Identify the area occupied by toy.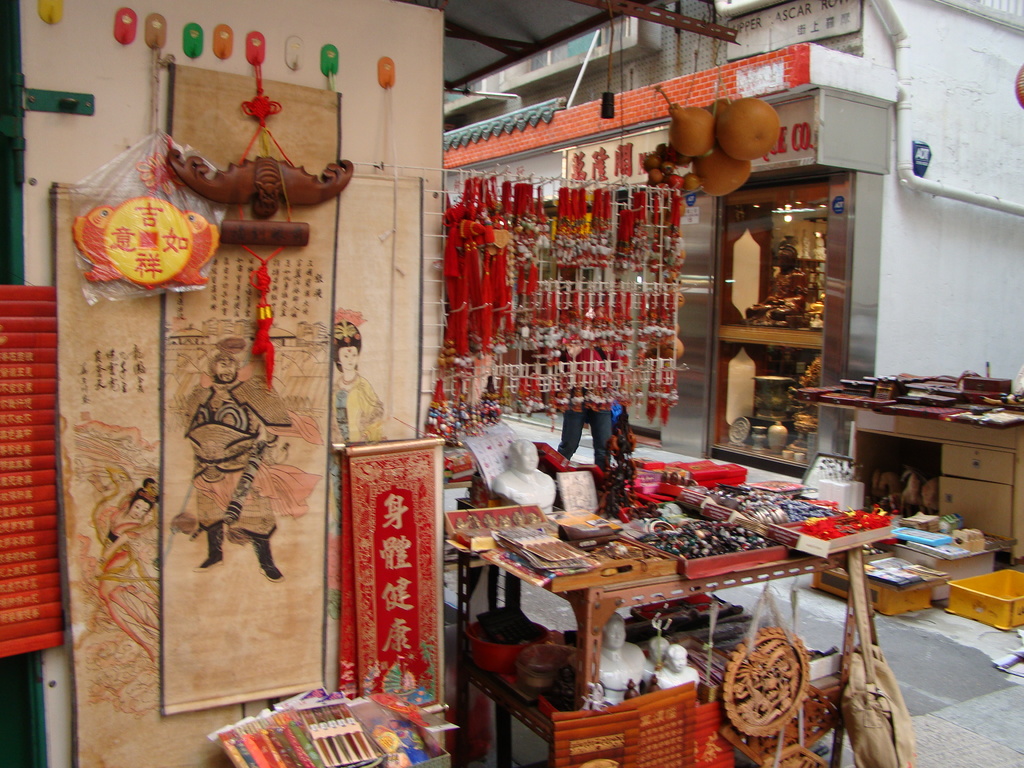
Area: <box>70,179,214,317</box>.
